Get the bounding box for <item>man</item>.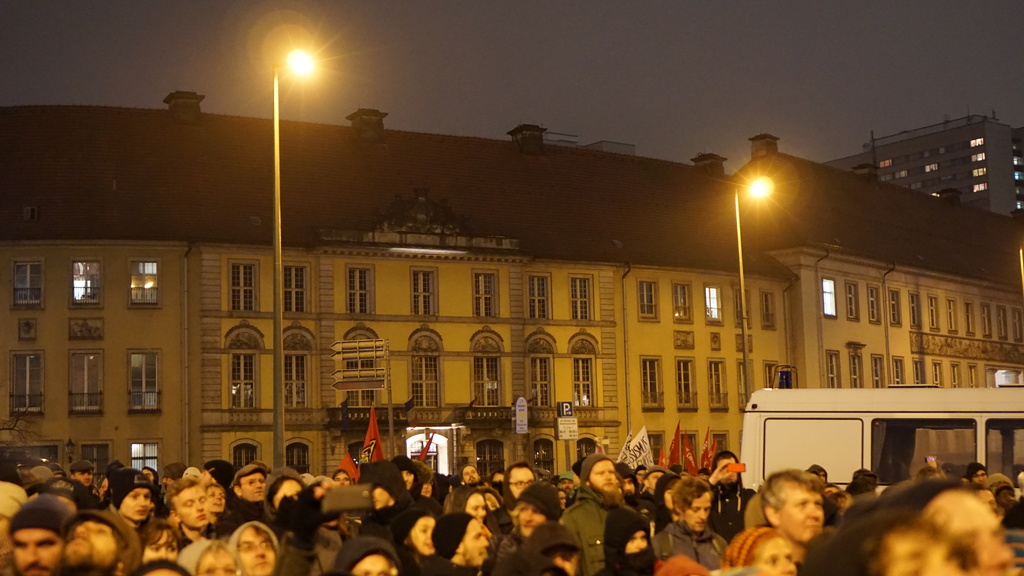
region(60, 507, 138, 575).
